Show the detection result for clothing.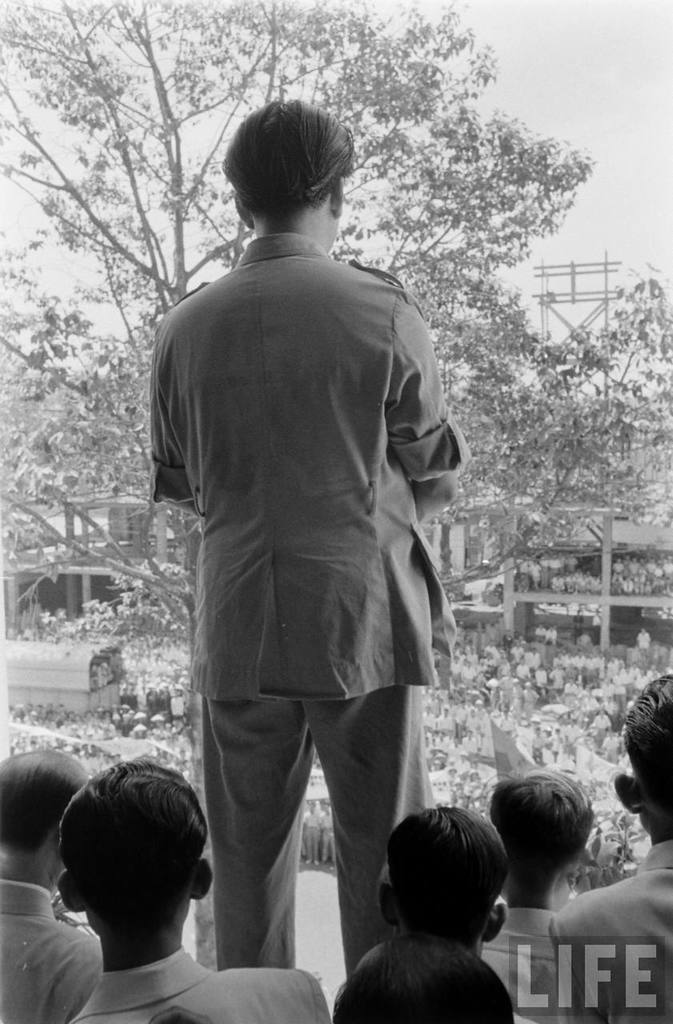
pyautogui.locateOnScreen(65, 962, 323, 1023).
